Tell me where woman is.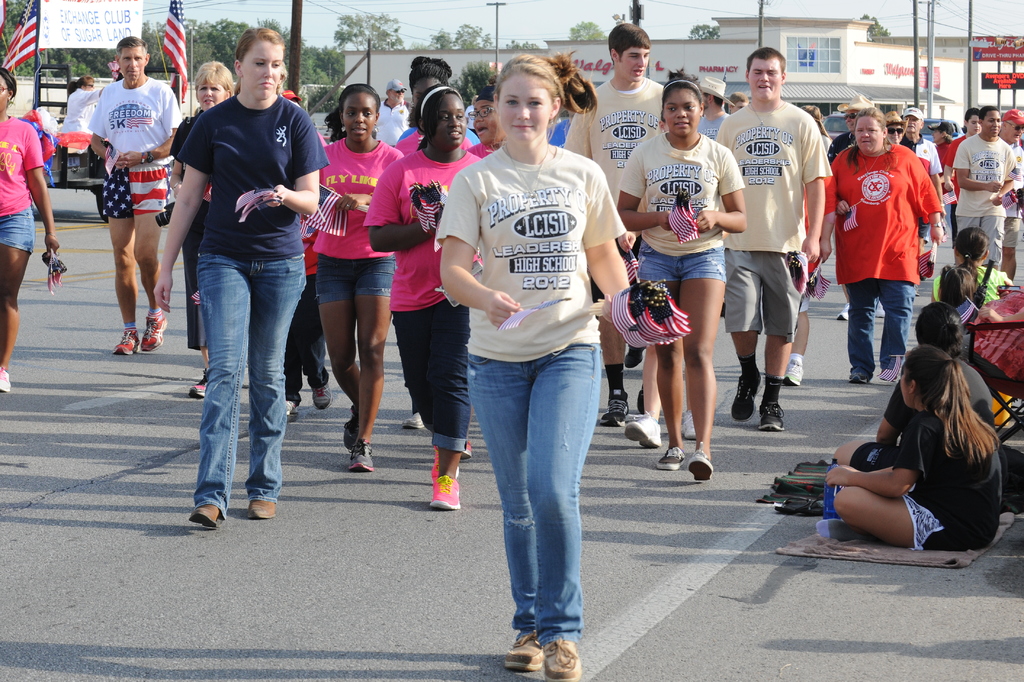
woman is at <box>830,298,994,482</box>.
